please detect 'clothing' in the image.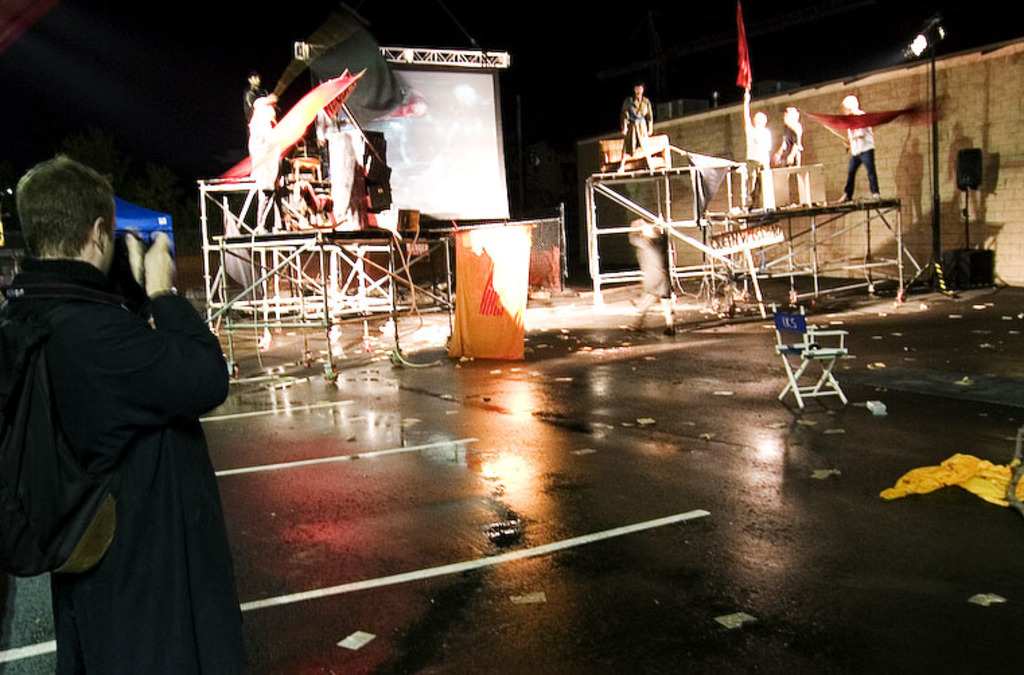
821,101,885,203.
